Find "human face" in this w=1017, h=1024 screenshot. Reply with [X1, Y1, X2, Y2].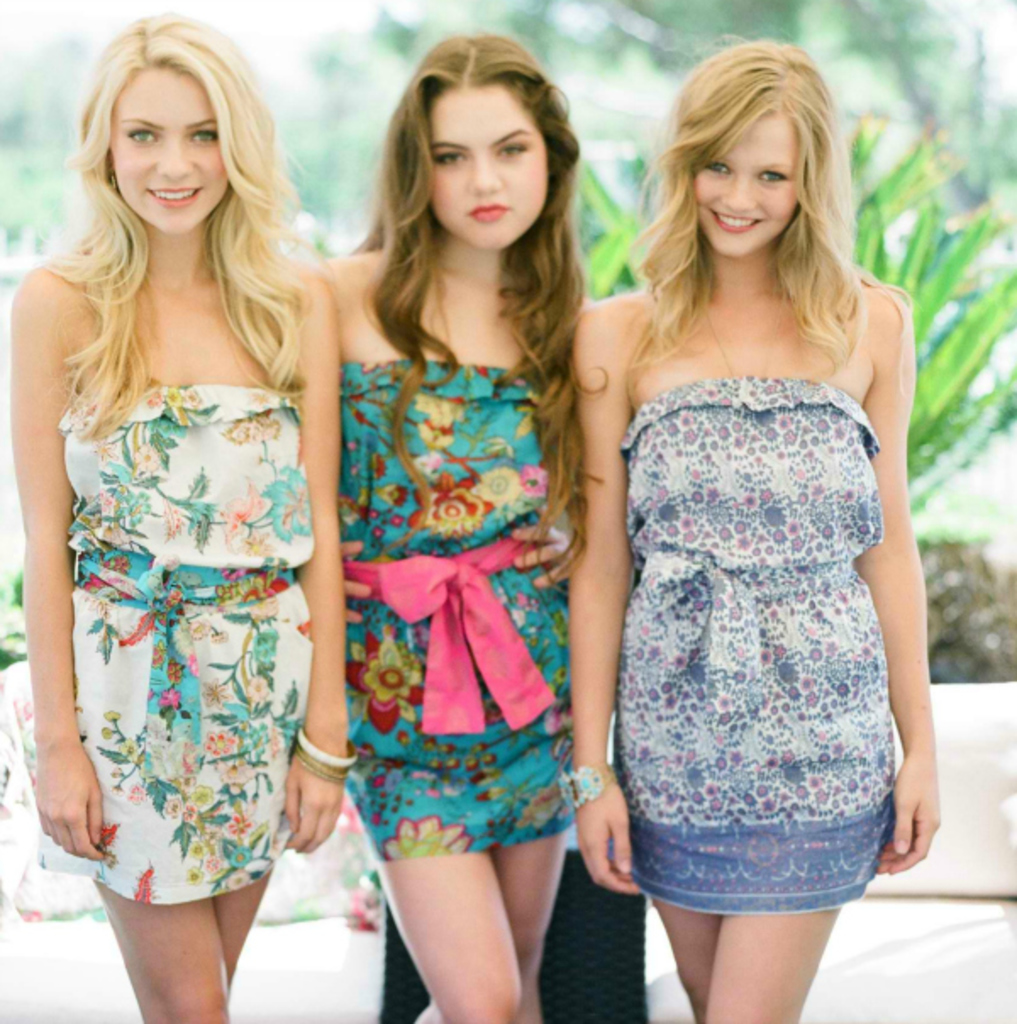
[434, 80, 549, 249].
